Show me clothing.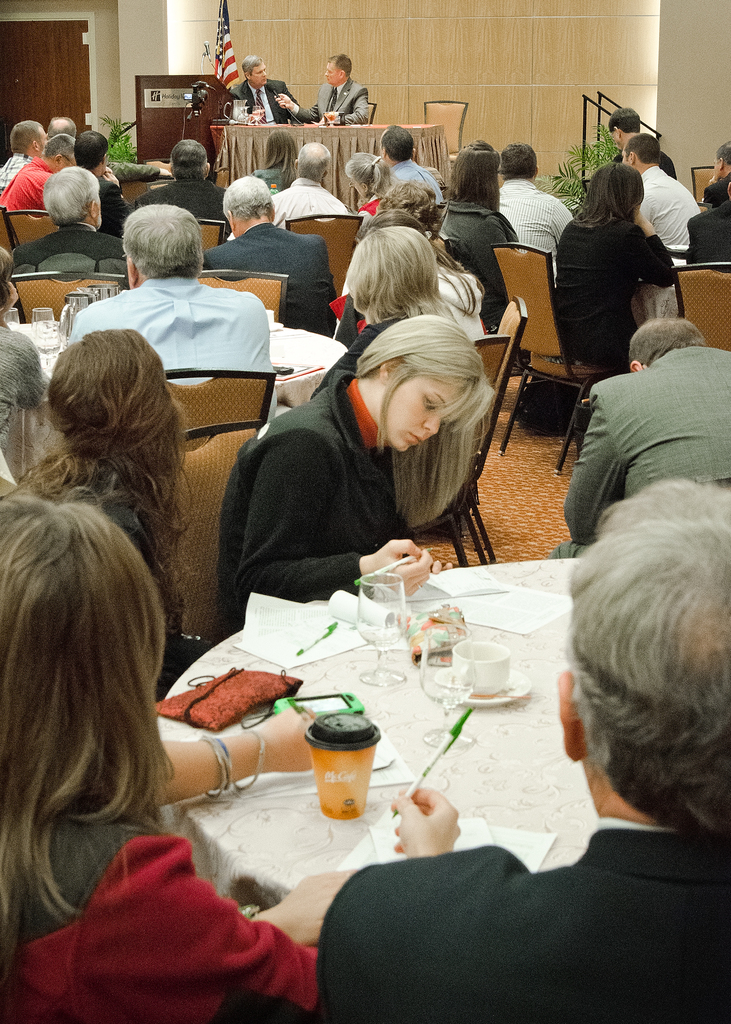
clothing is here: 0:792:330:1023.
